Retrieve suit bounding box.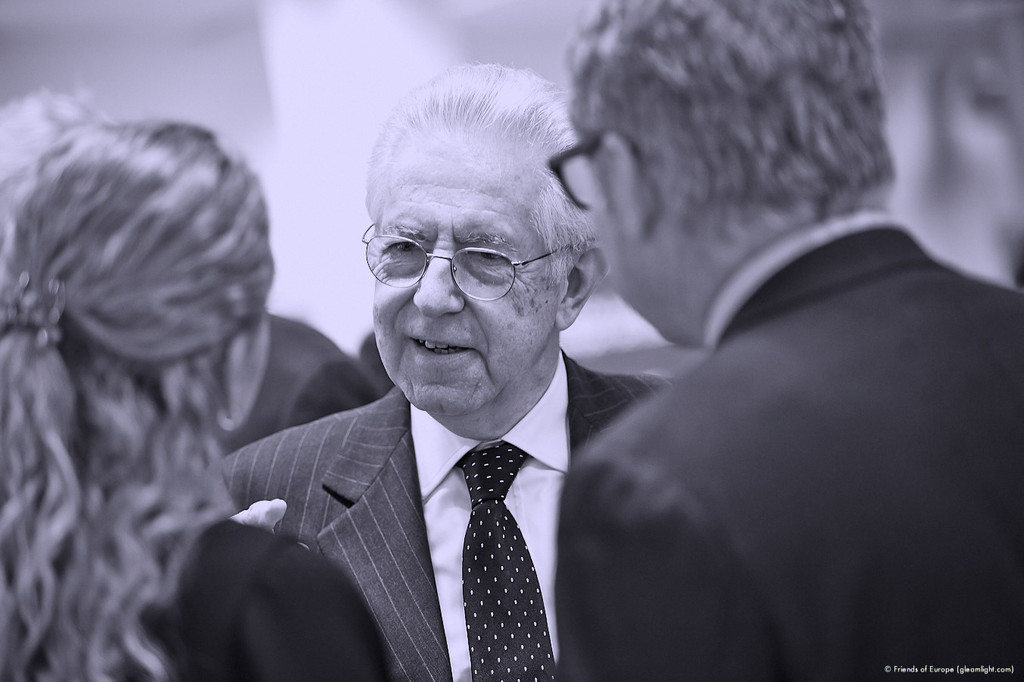
Bounding box: [557,221,1023,681].
